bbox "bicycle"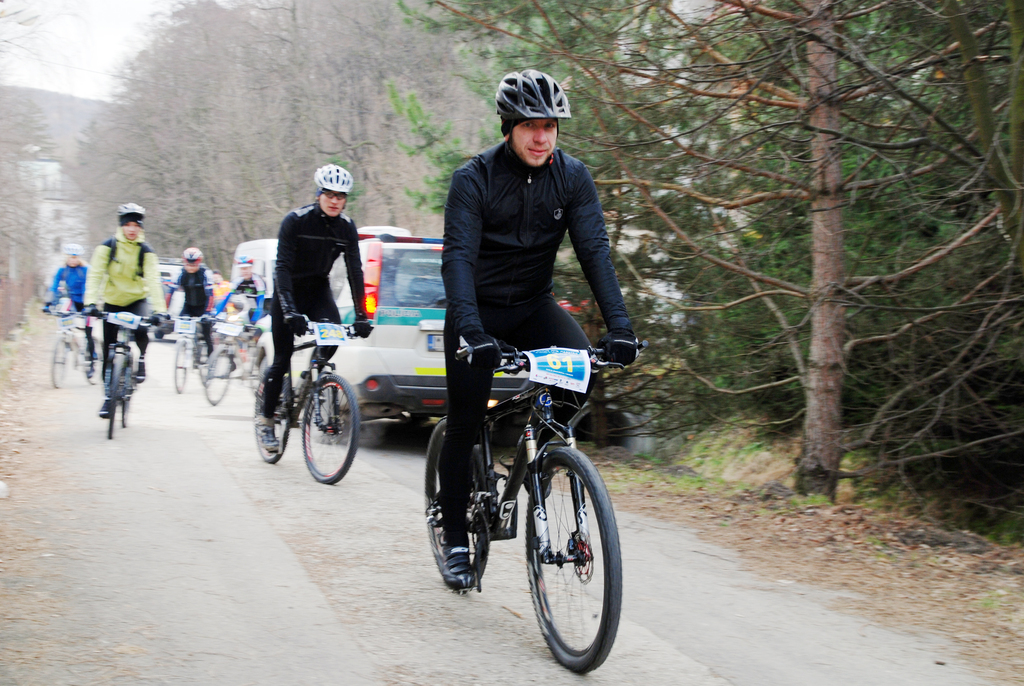
<box>405,316,625,665</box>
